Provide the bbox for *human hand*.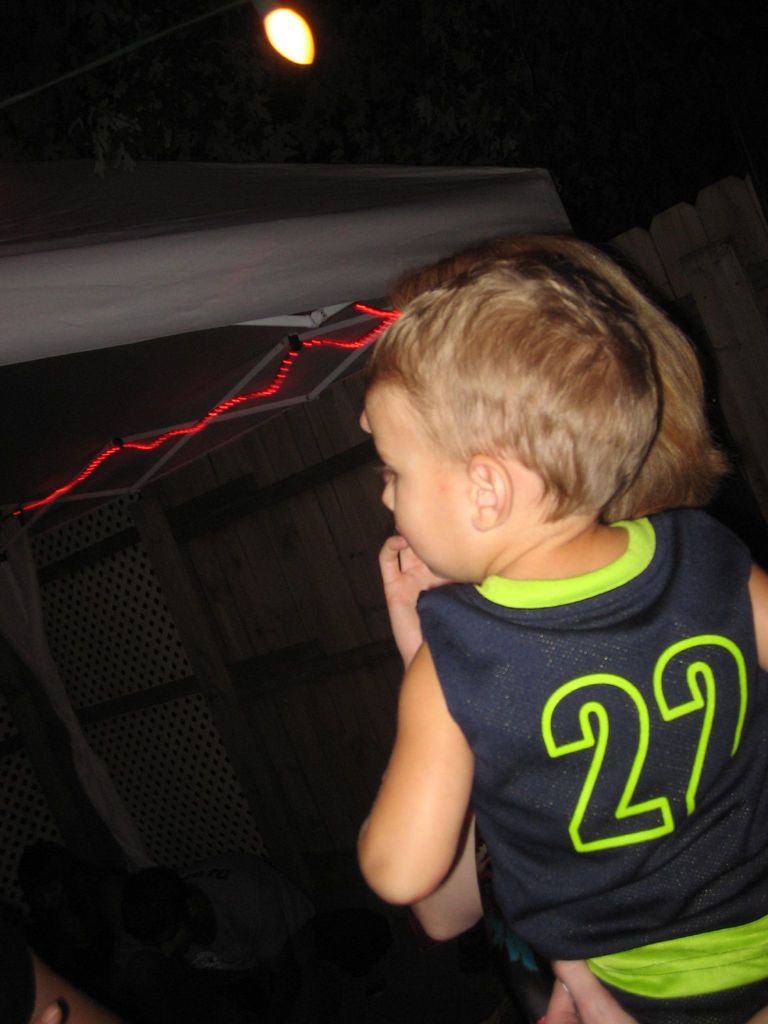
box=[545, 961, 641, 1023].
